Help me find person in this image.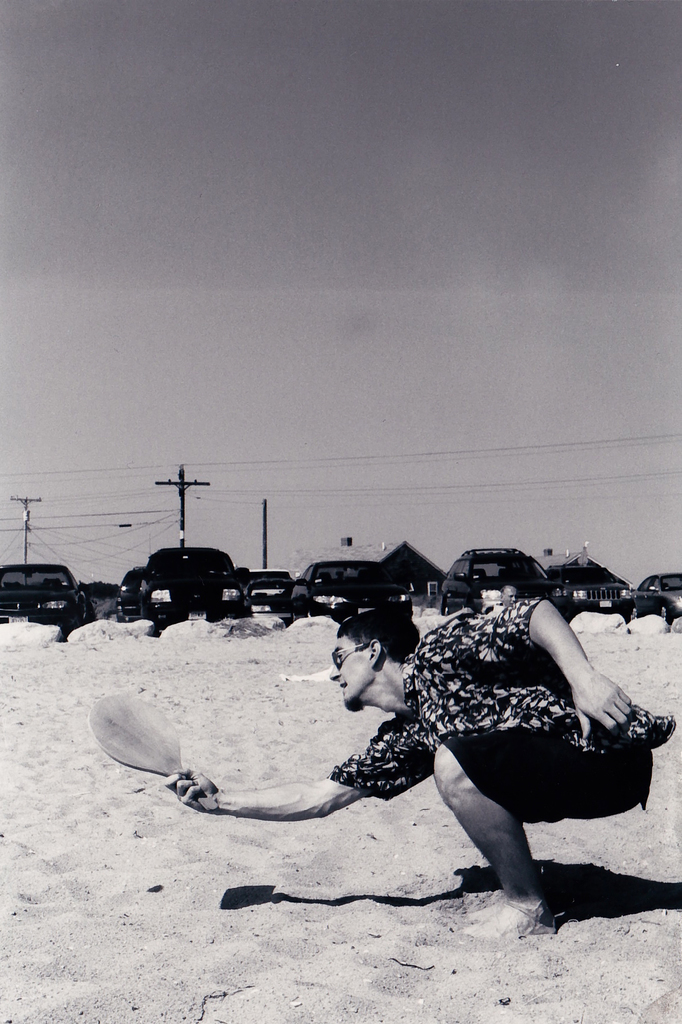
Found it: box=[227, 564, 621, 926].
